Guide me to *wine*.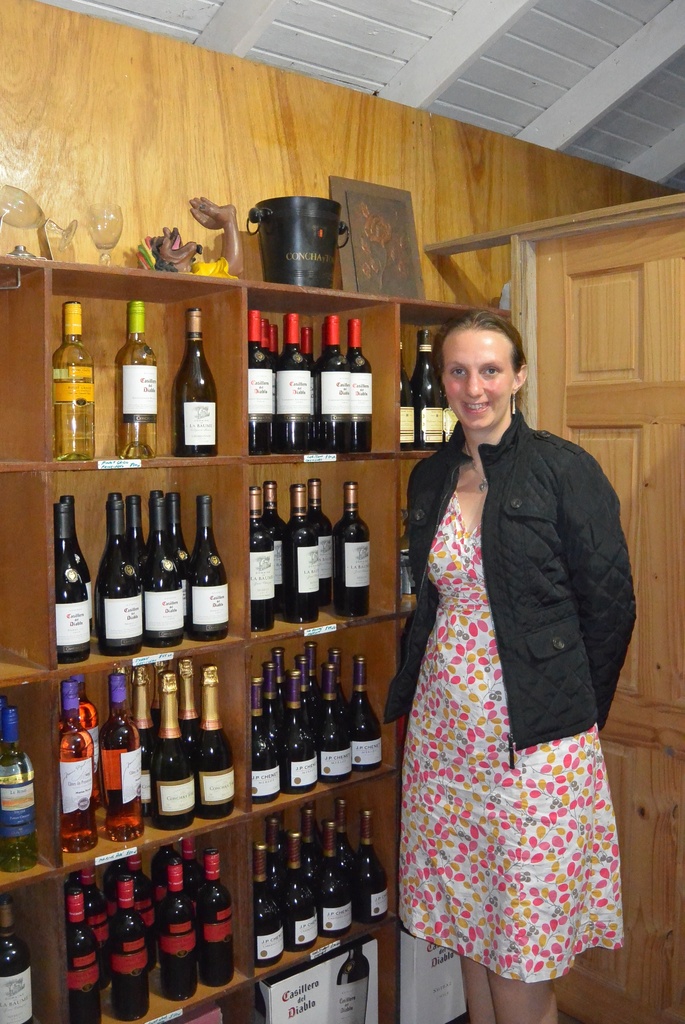
Guidance: select_region(411, 328, 442, 449).
